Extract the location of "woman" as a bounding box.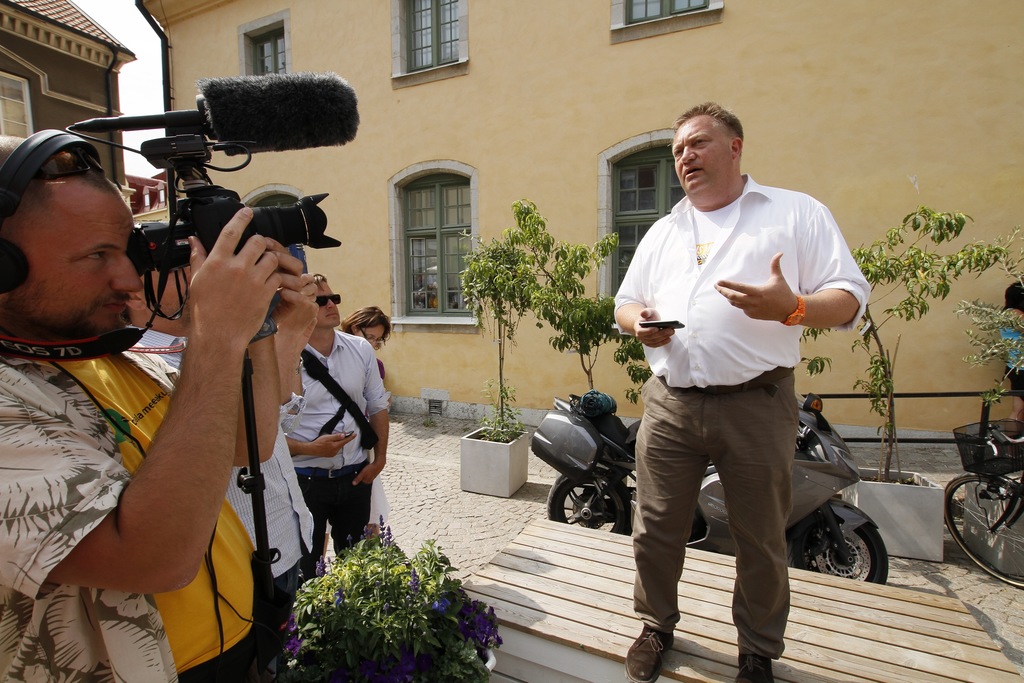
locate(319, 301, 395, 571).
